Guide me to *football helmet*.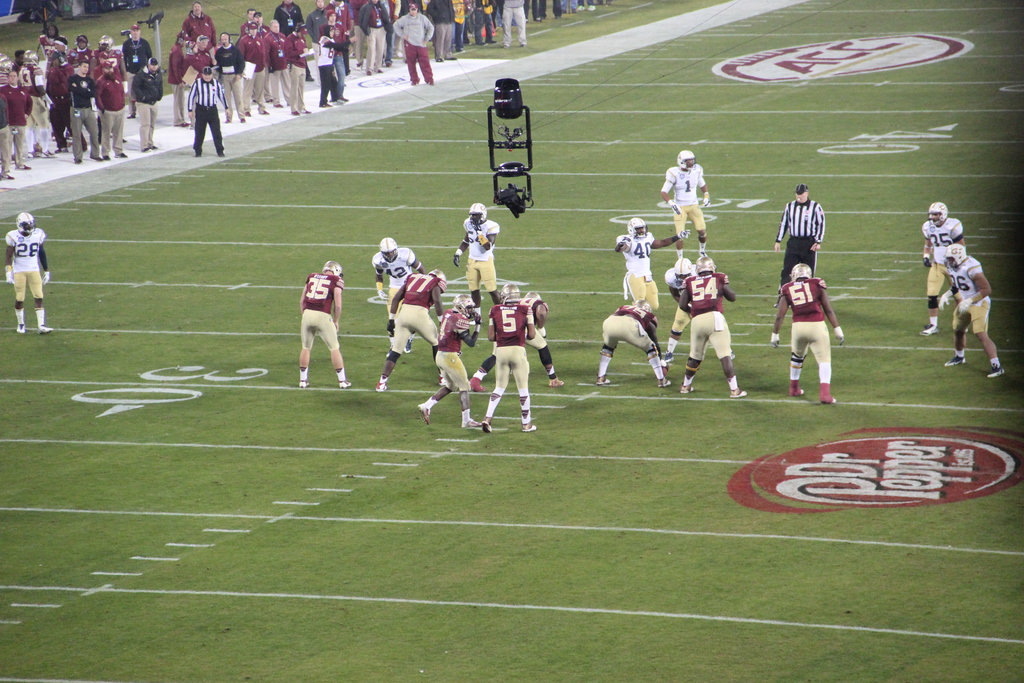
Guidance: region(674, 145, 694, 173).
